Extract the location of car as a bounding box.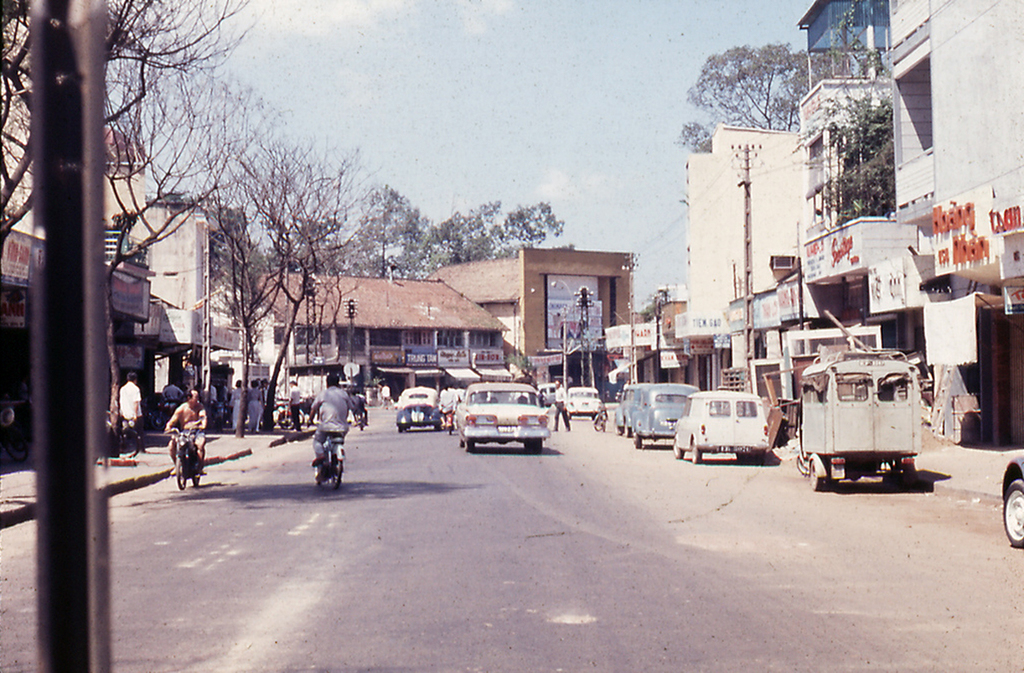
Rect(610, 383, 642, 436).
